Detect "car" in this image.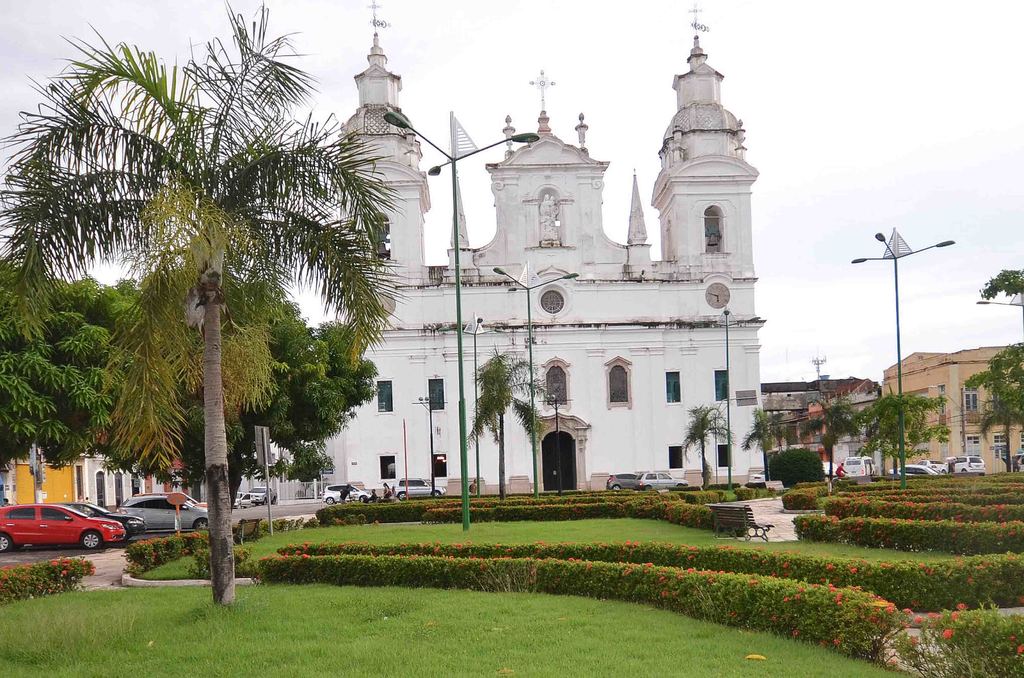
Detection: 913,457,952,473.
